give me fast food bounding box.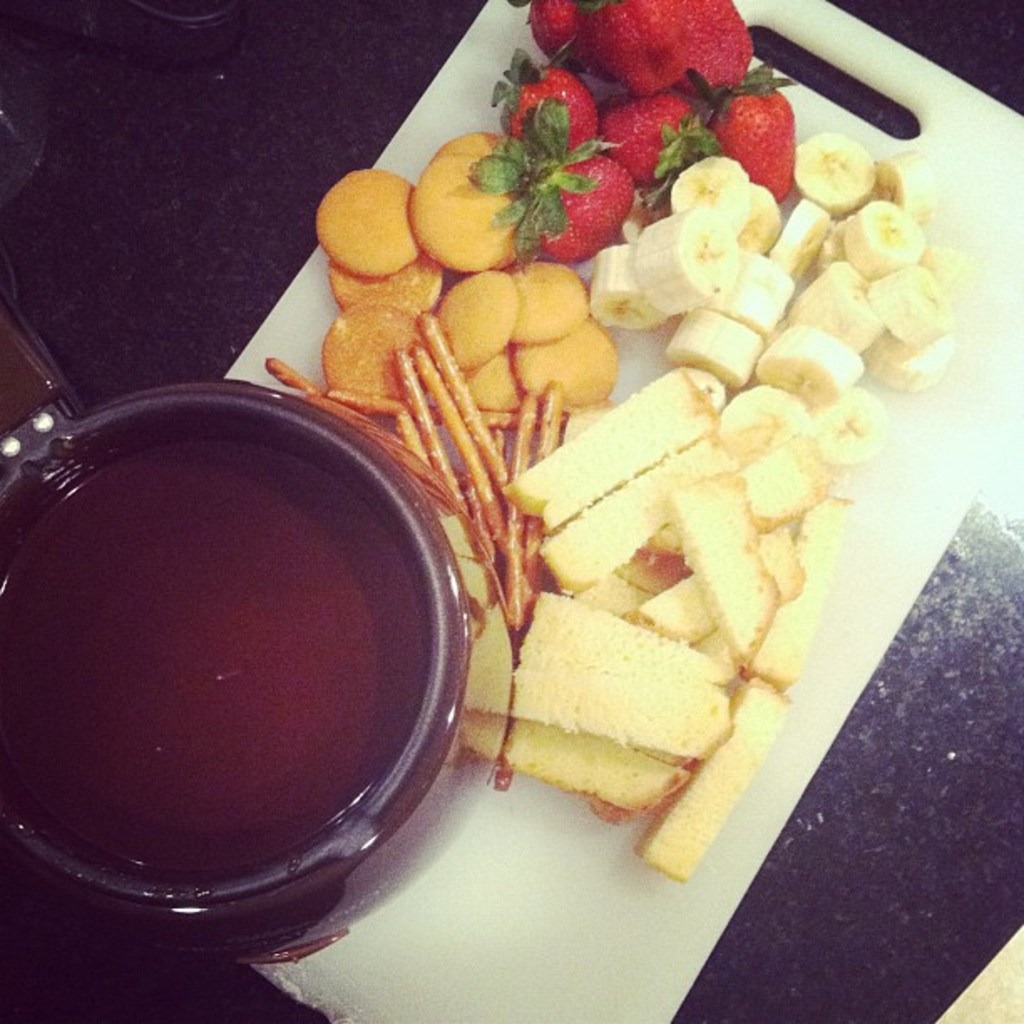
<bbox>408, 151, 525, 278</bbox>.
